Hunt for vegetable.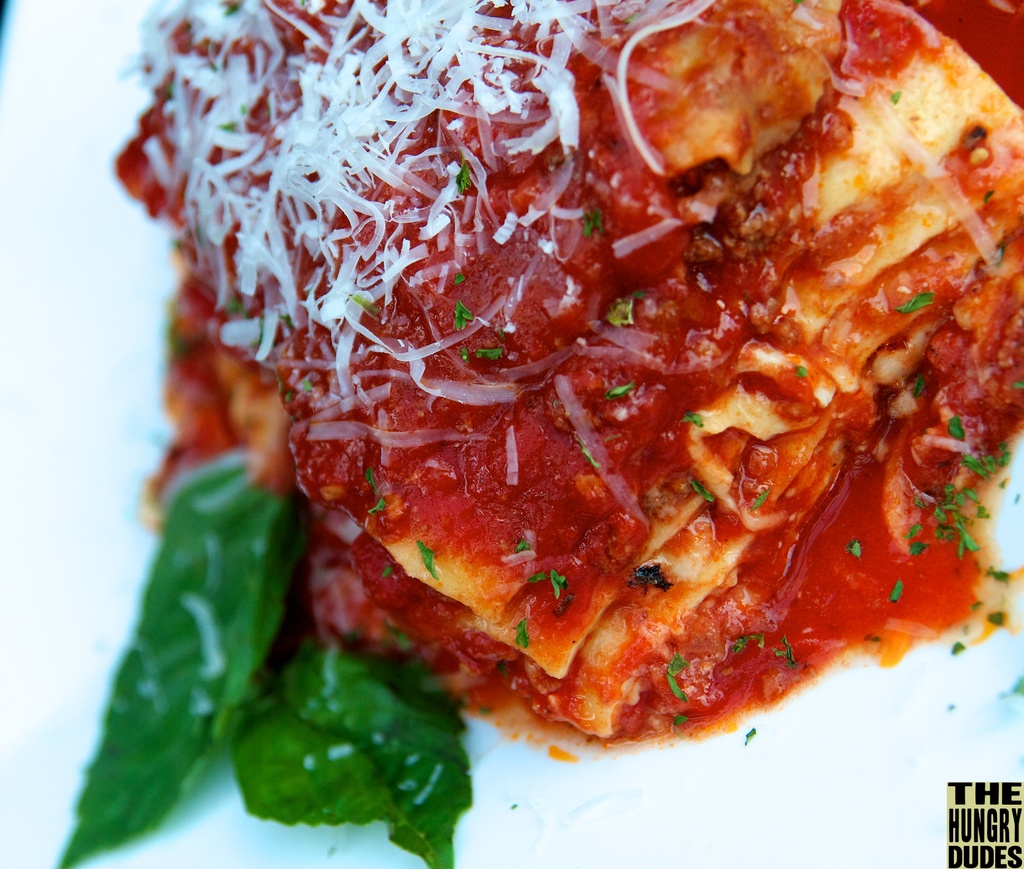
Hunted down at box=[691, 482, 717, 501].
